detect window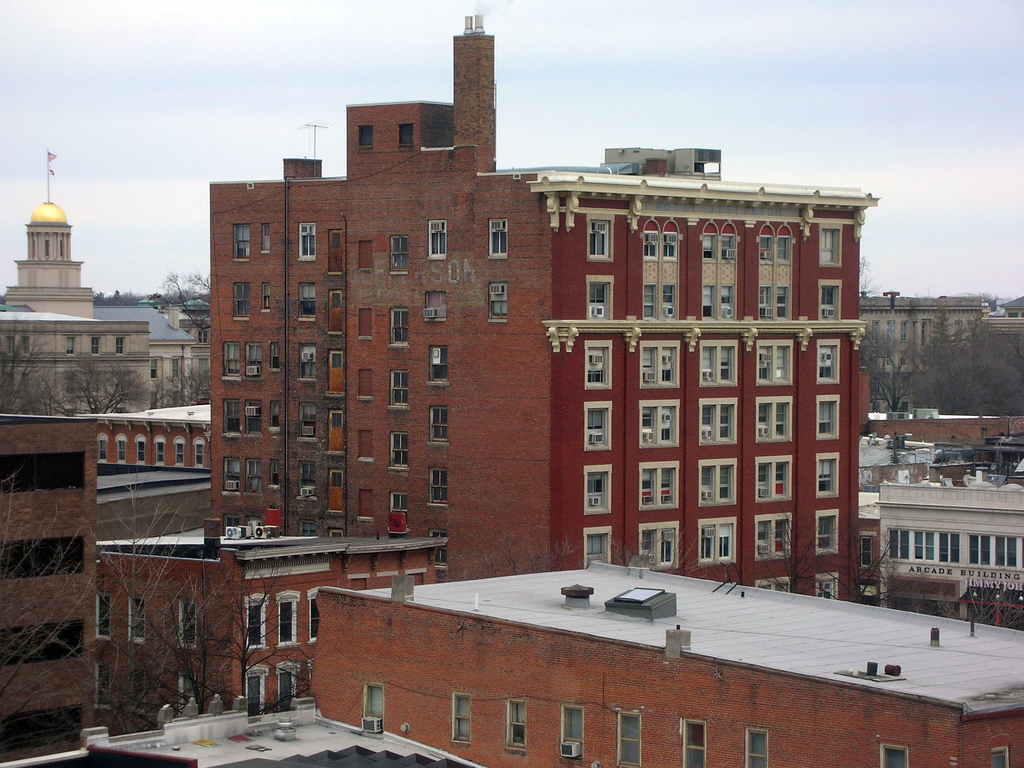
crop(912, 531, 933, 560)
